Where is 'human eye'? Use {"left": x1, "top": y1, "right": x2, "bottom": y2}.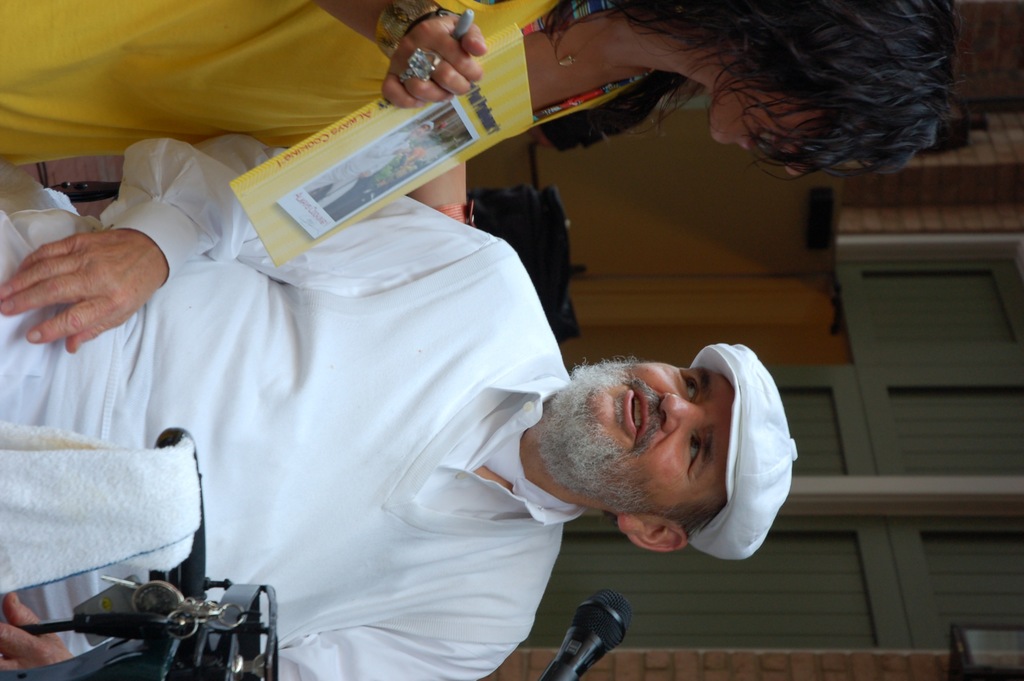
{"left": 686, "top": 428, "right": 703, "bottom": 472}.
